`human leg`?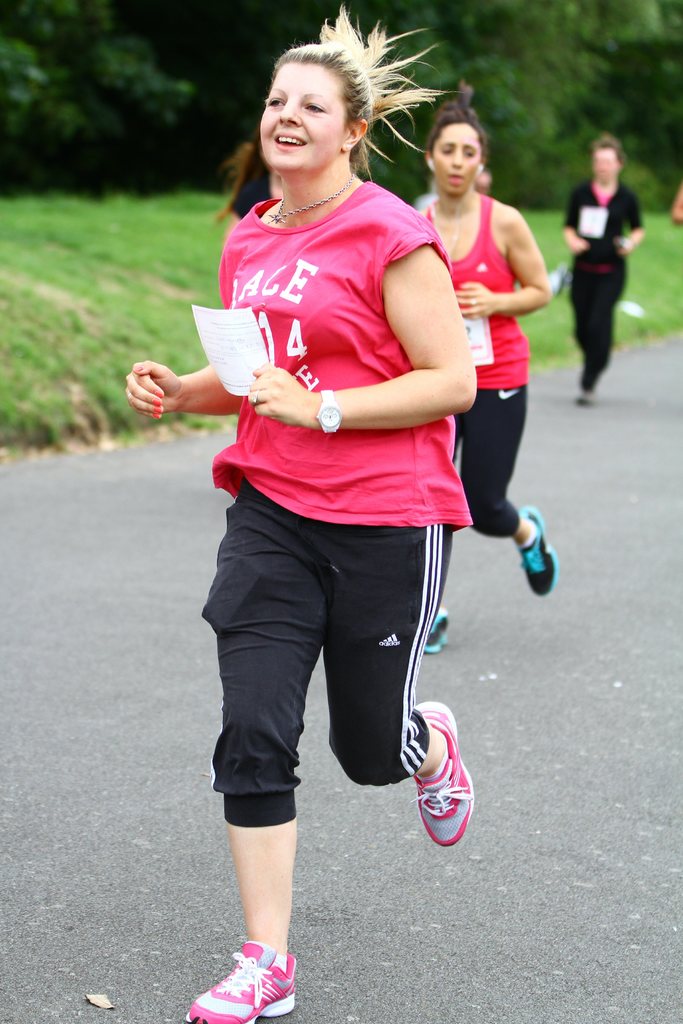
bbox=[330, 528, 481, 850]
